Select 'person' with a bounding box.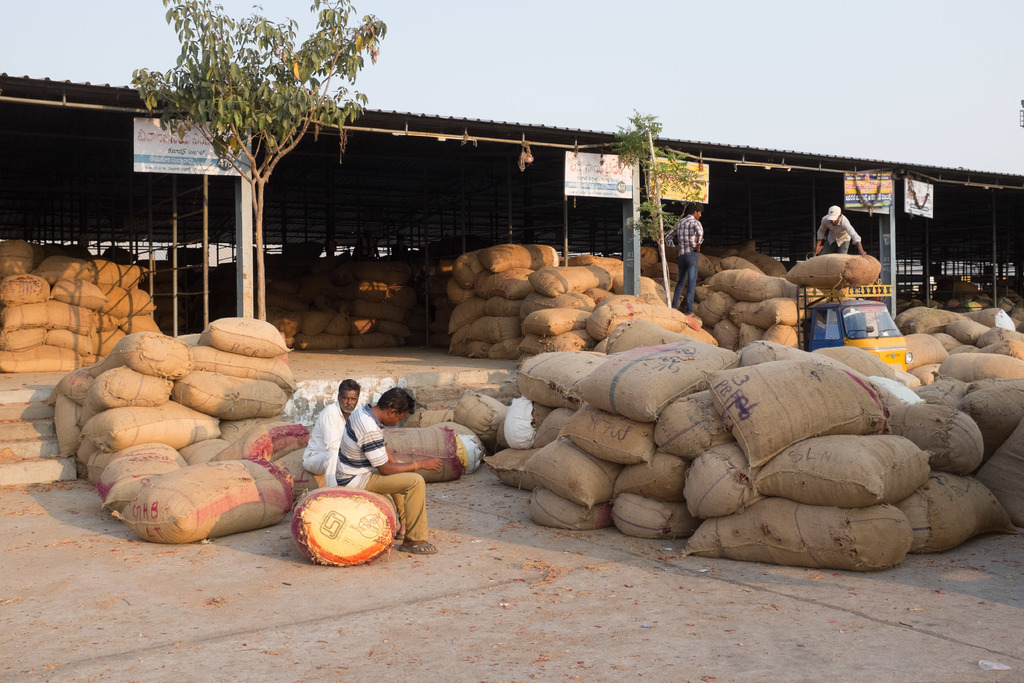
pyautogui.locateOnScreen(664, 201, 705, 321).
